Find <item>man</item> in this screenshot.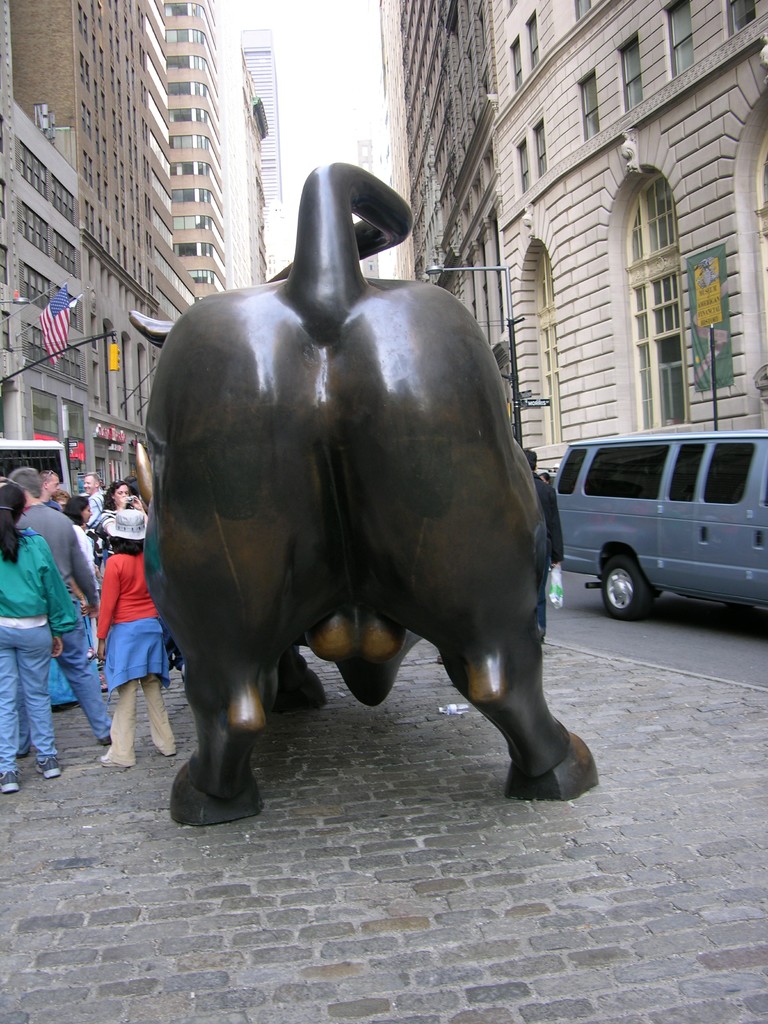
The bounding box for <item>man</item> is (x1=525, y1=439, x2=565, y2=638).
